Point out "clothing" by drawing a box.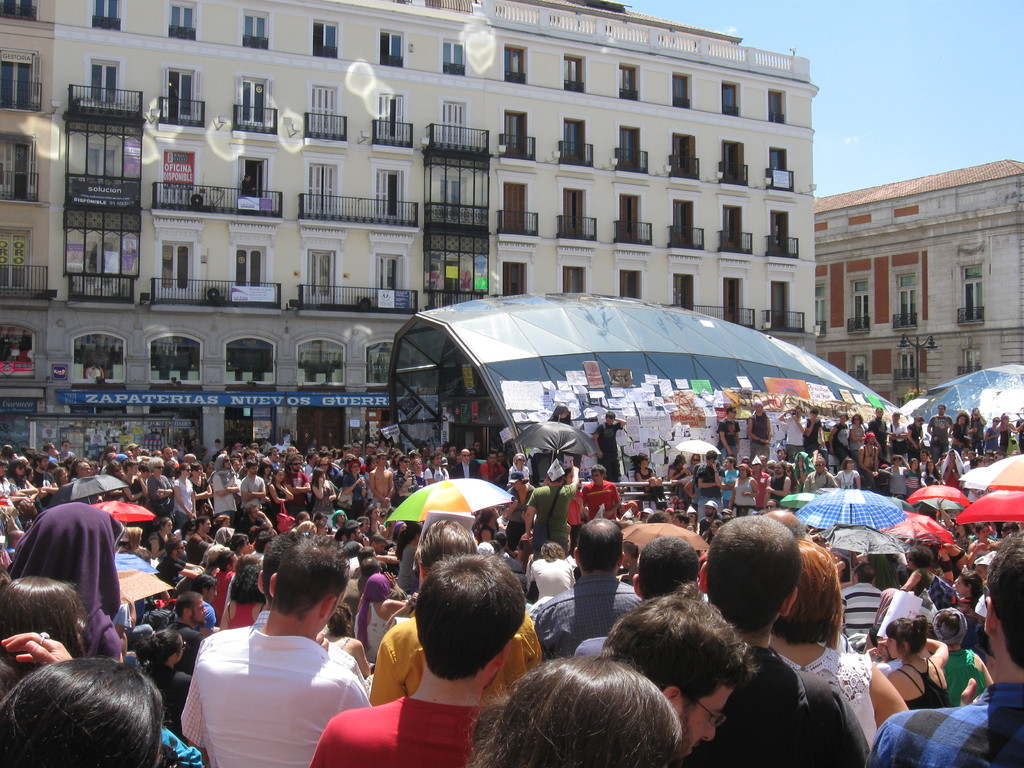
159, 664, 184, 709.
